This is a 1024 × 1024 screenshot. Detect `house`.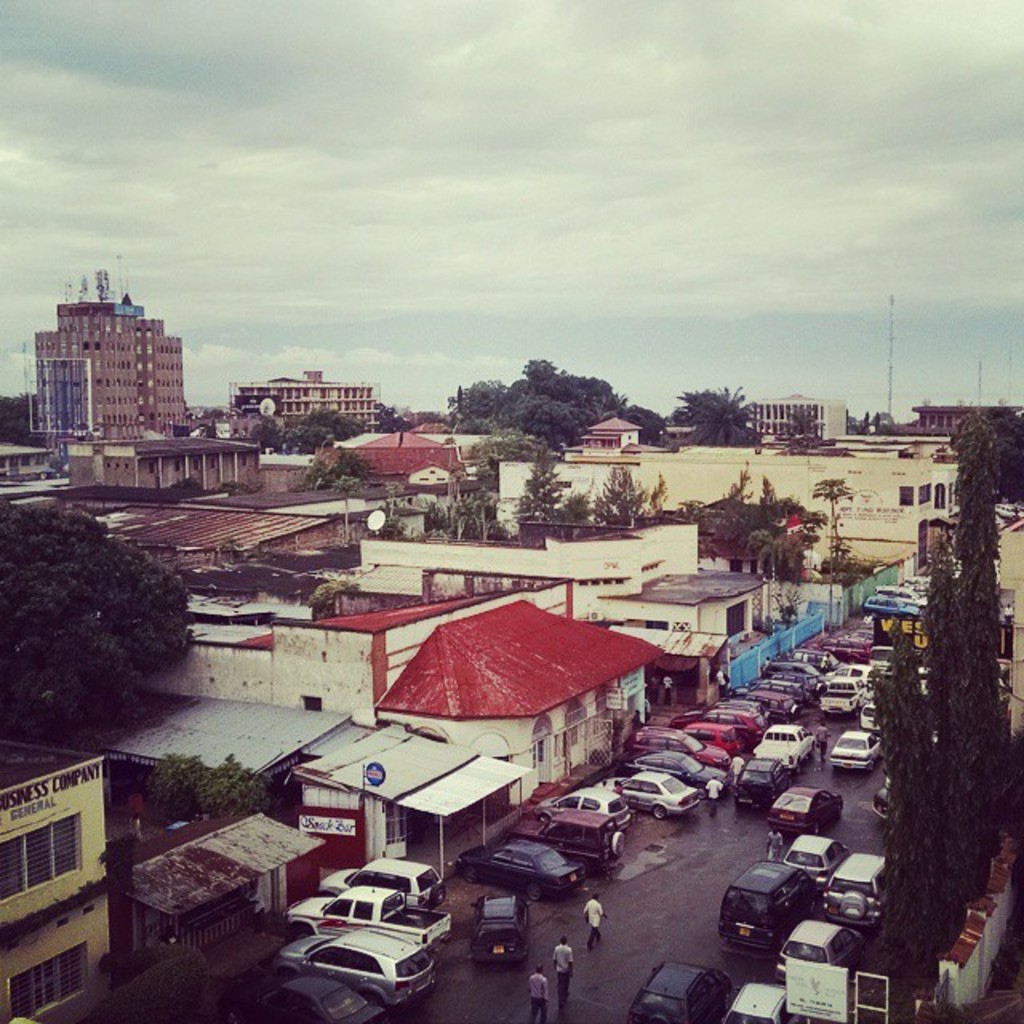
x1=293, y1=712, x2=414, y2=883.
